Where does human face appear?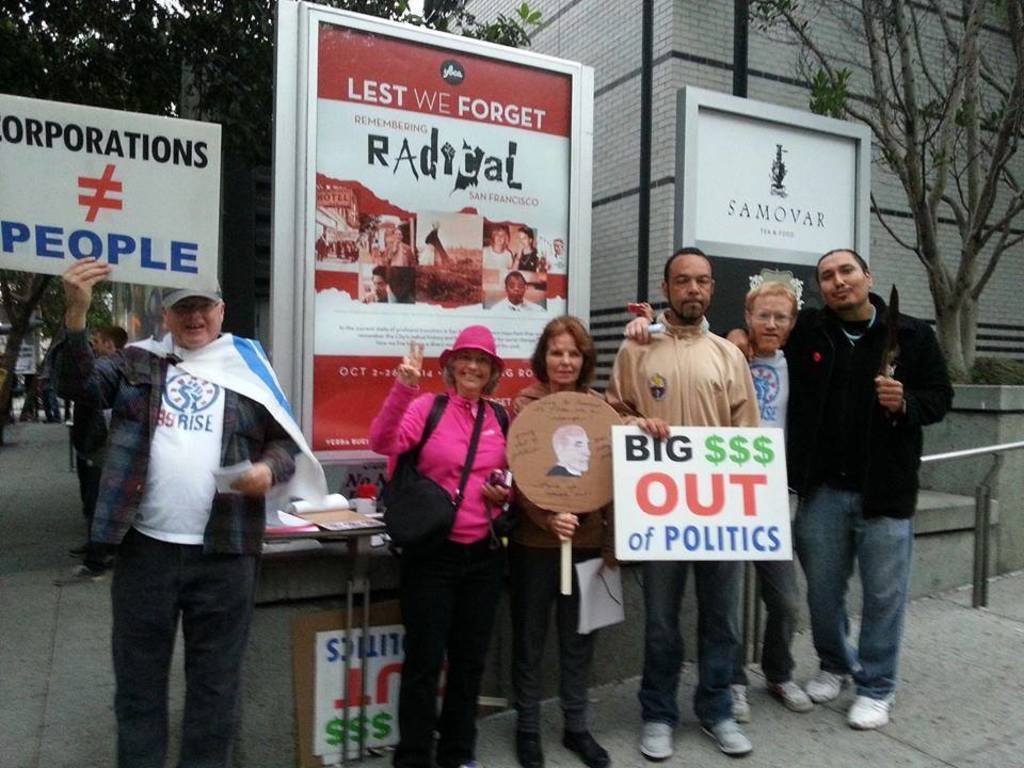
Appears at left=667, top=258, right=709, bottom=315.
